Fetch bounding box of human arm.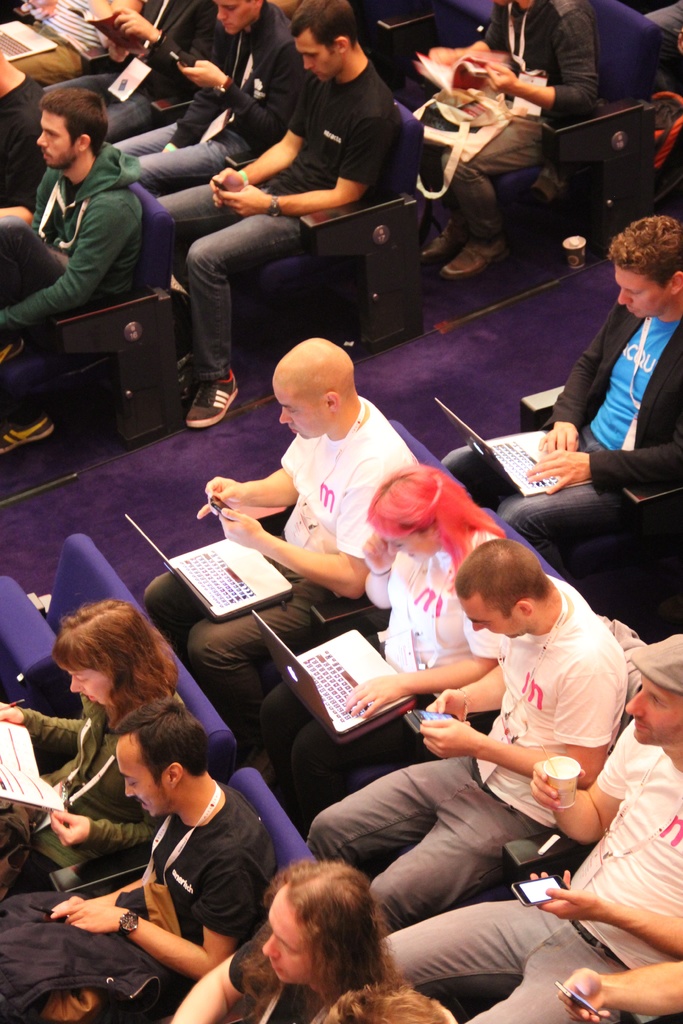
Bbox: region(193, 436, 317, 520).
